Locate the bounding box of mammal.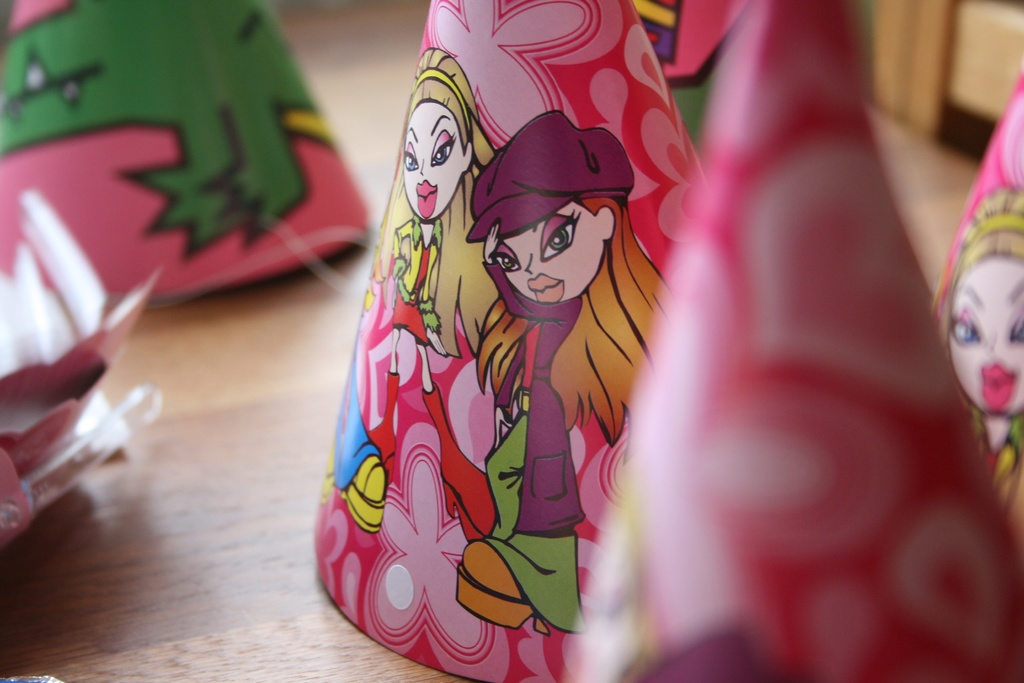
Bounding box: detection(938, 188, 1023, 514).
